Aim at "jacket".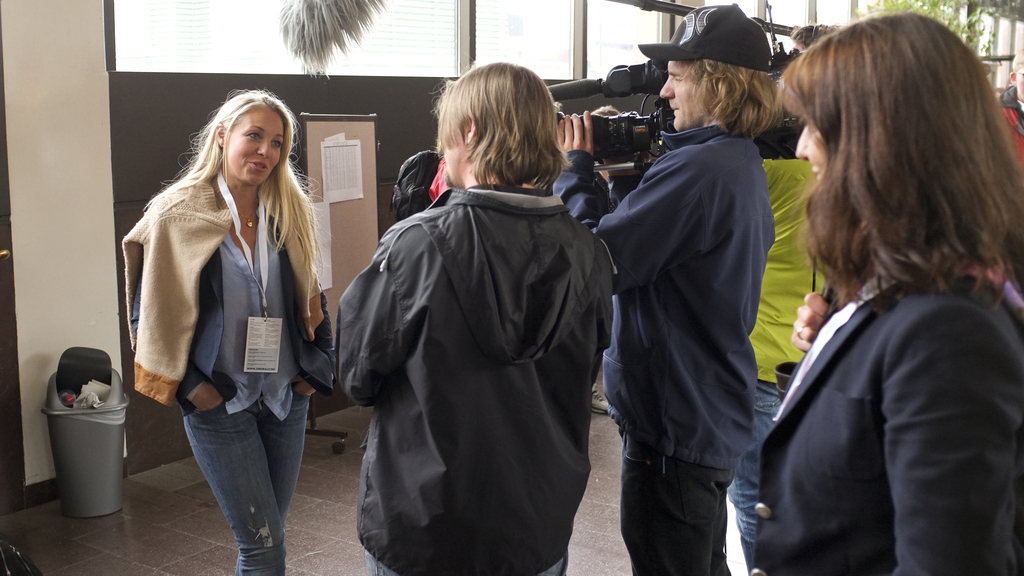
Aimed at detection(748, 156, 828, 388).
